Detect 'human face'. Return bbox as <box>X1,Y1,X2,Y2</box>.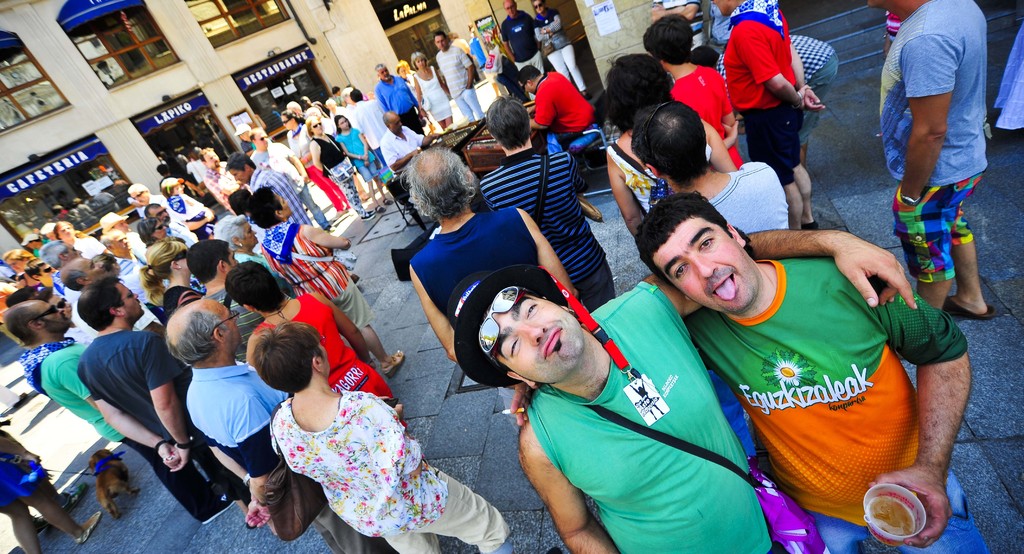
<box>34,297,73,329</box>.
